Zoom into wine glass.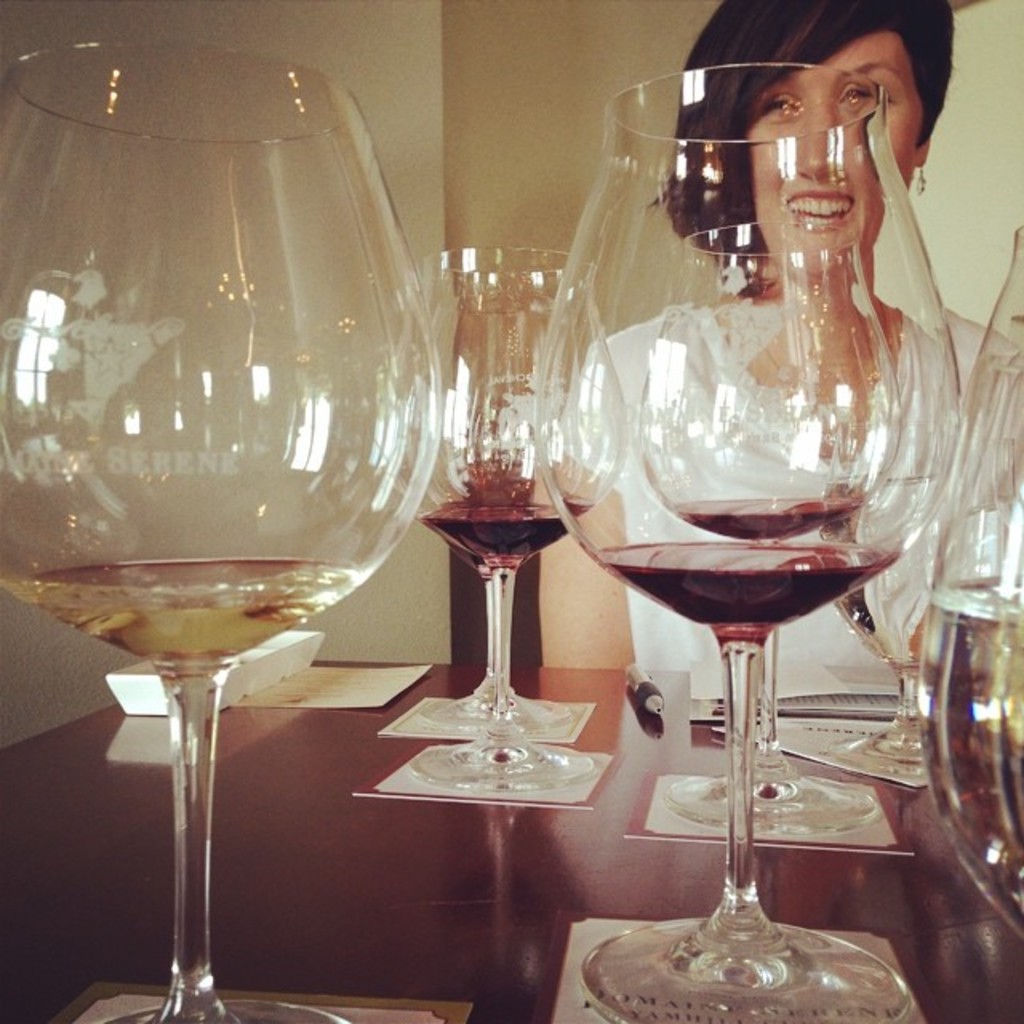
Zoom target: Rect(531, 66, 958, 1022).
